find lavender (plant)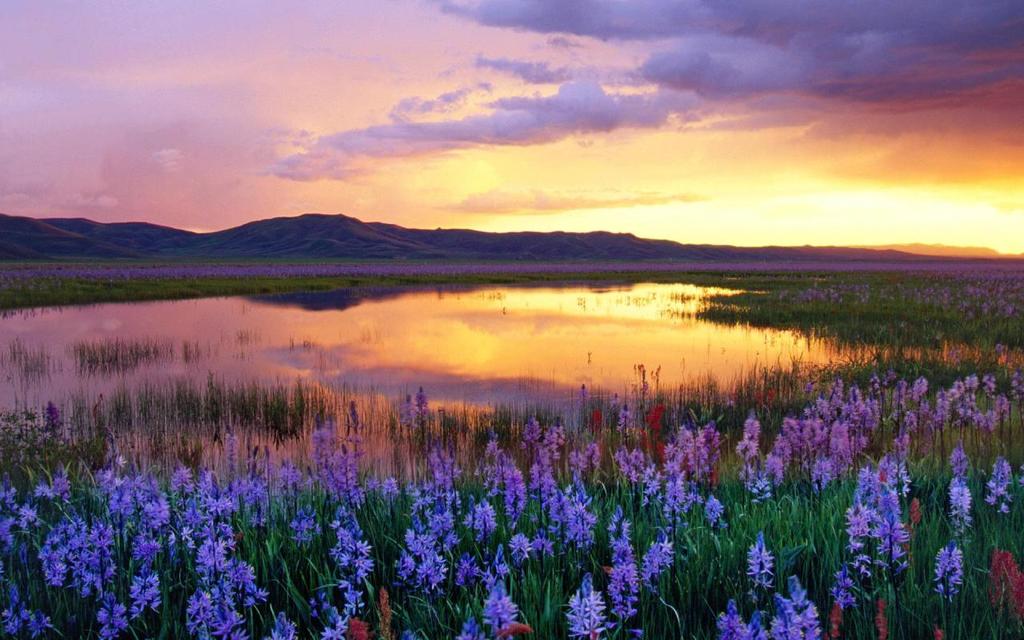
{"left": 936, "top": 546, "right": 966, "bottom": 597}
